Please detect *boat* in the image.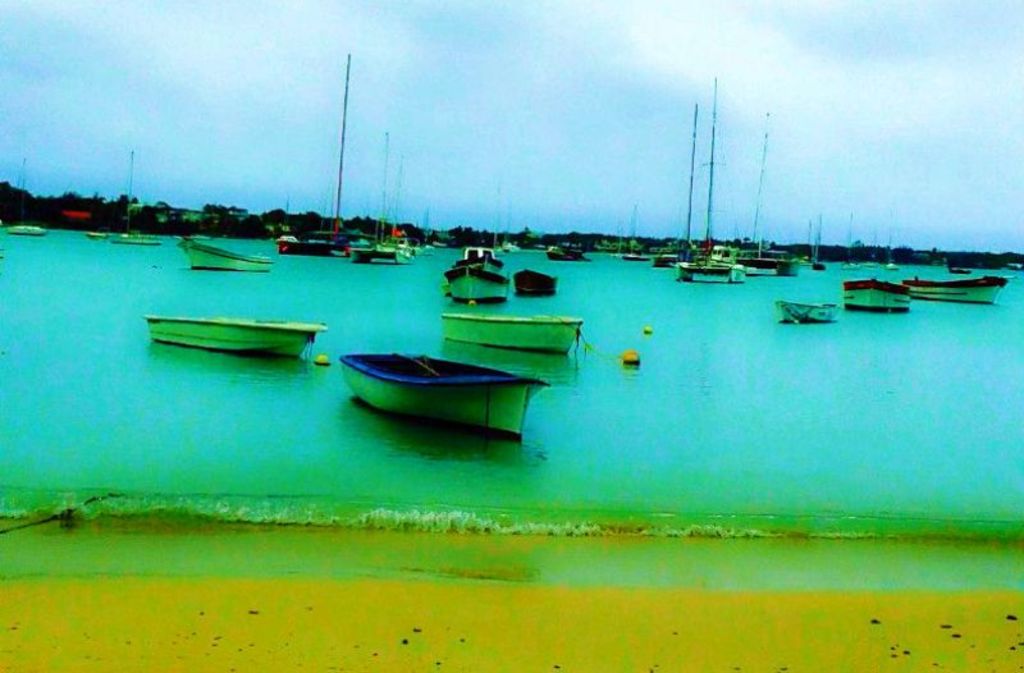
[x1=10, y1=220, x2=42, y2=239].
